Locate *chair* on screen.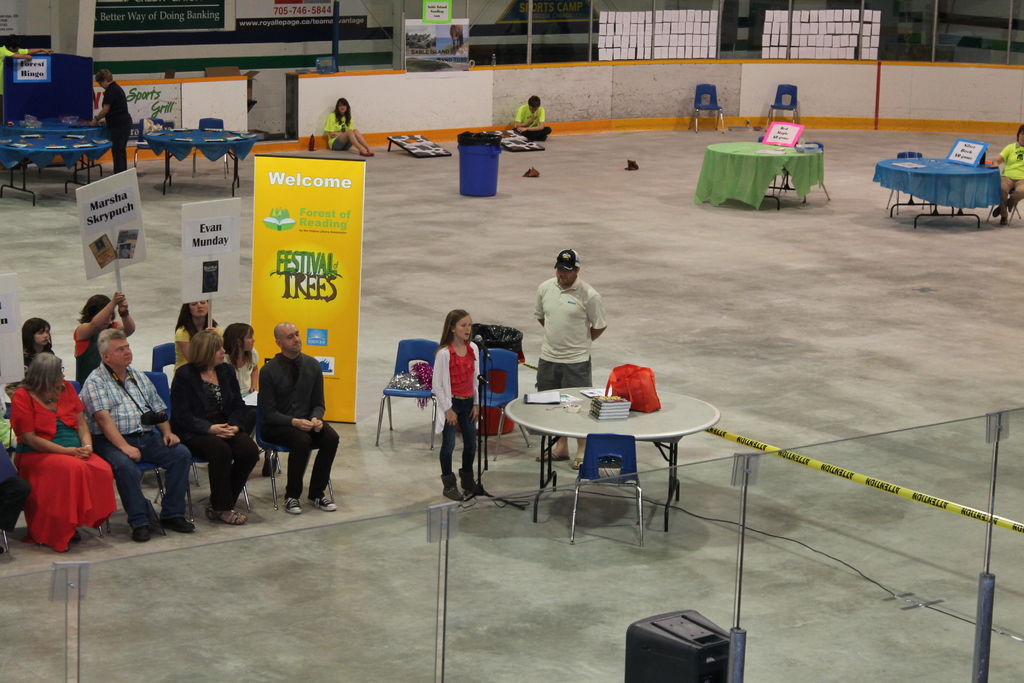
On screen at 684:85:723:135.
